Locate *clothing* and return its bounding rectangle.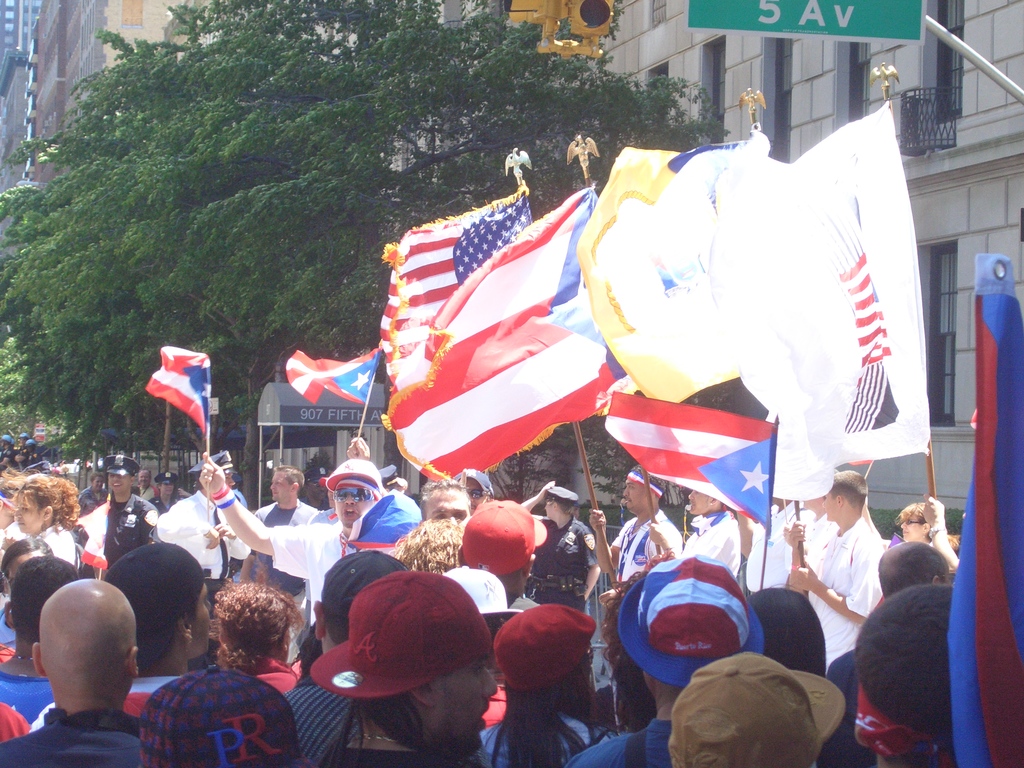
left=46, top=516, right=75, bottom=577.
